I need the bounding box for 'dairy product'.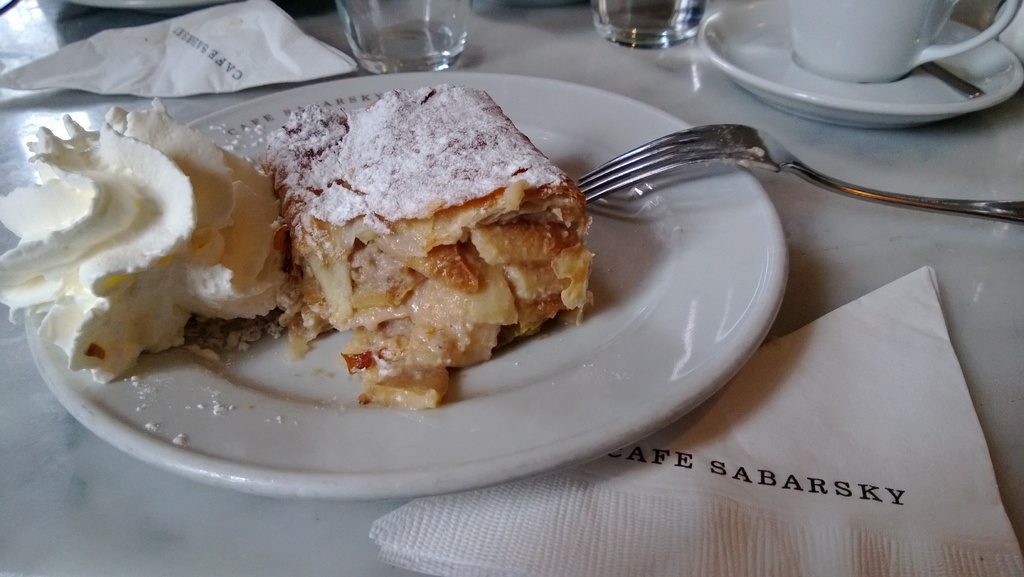
Here it is: Rect(0, 101, 278, 386).
